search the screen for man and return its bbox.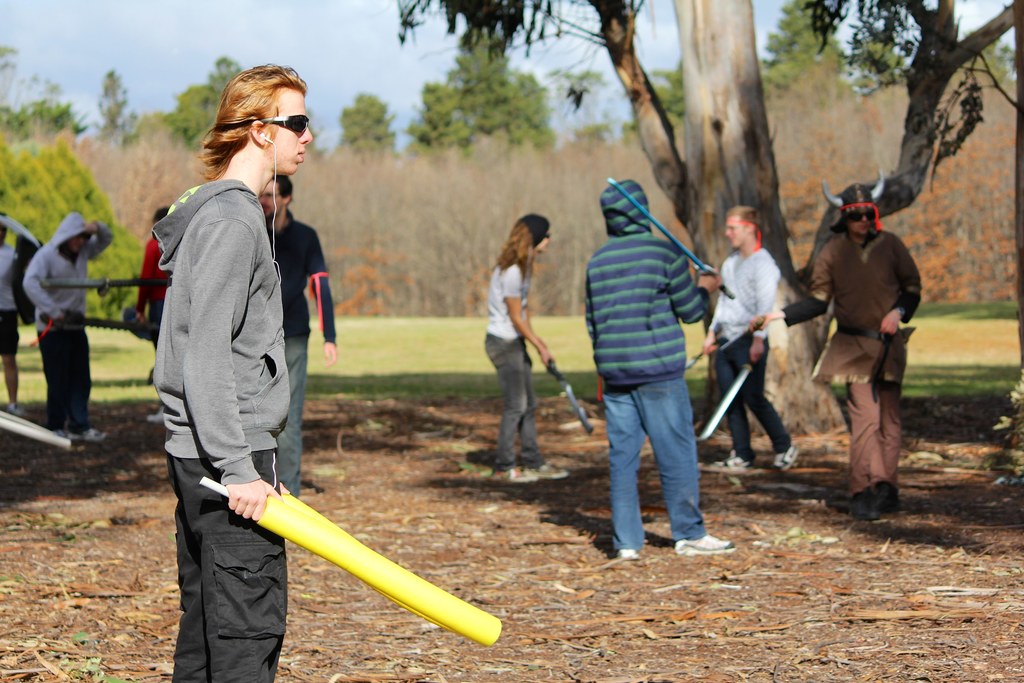
Found: <region>705, 206, 803, 470</region>.
